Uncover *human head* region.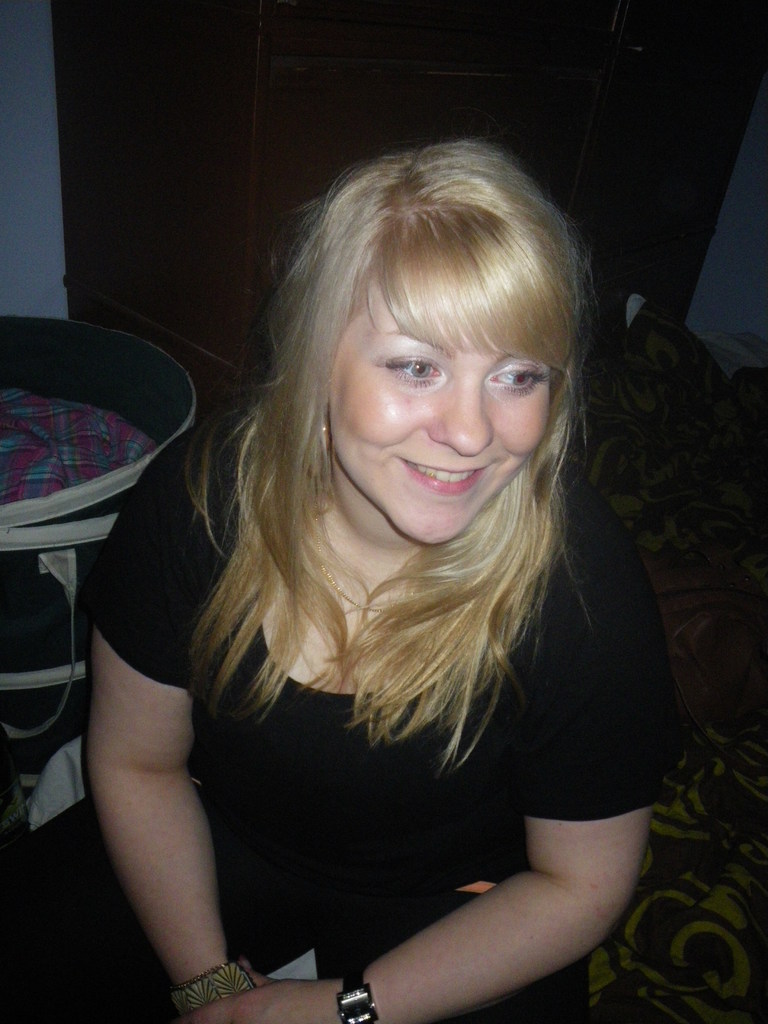
Uncovered: detection(257, 149, 590, 538).
